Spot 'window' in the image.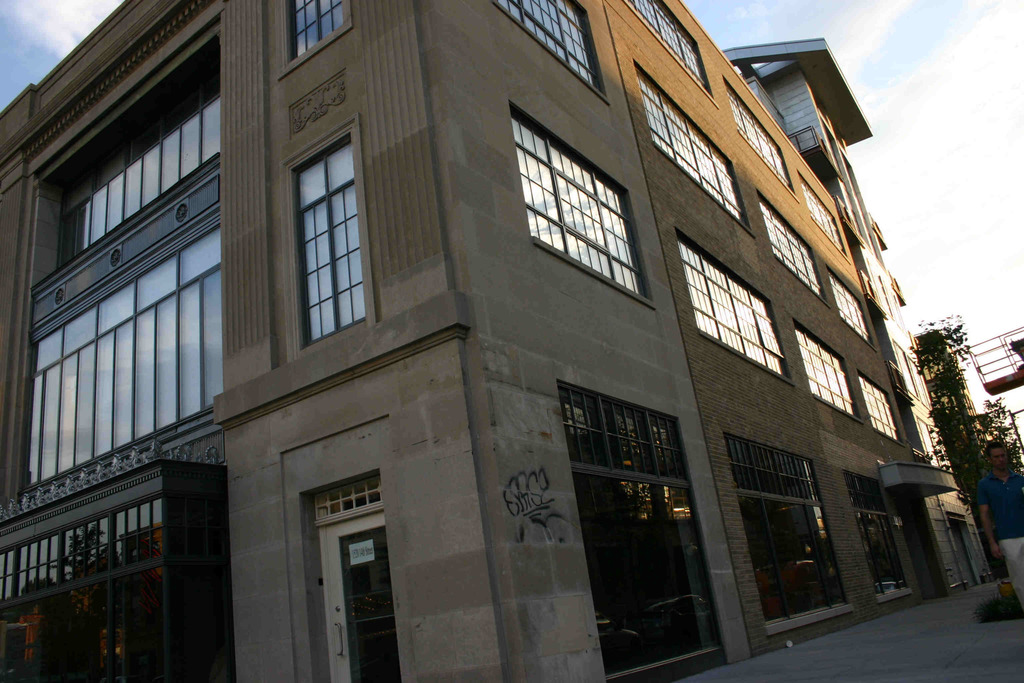
'window' found at bbox(794, 169, 858, 264).
